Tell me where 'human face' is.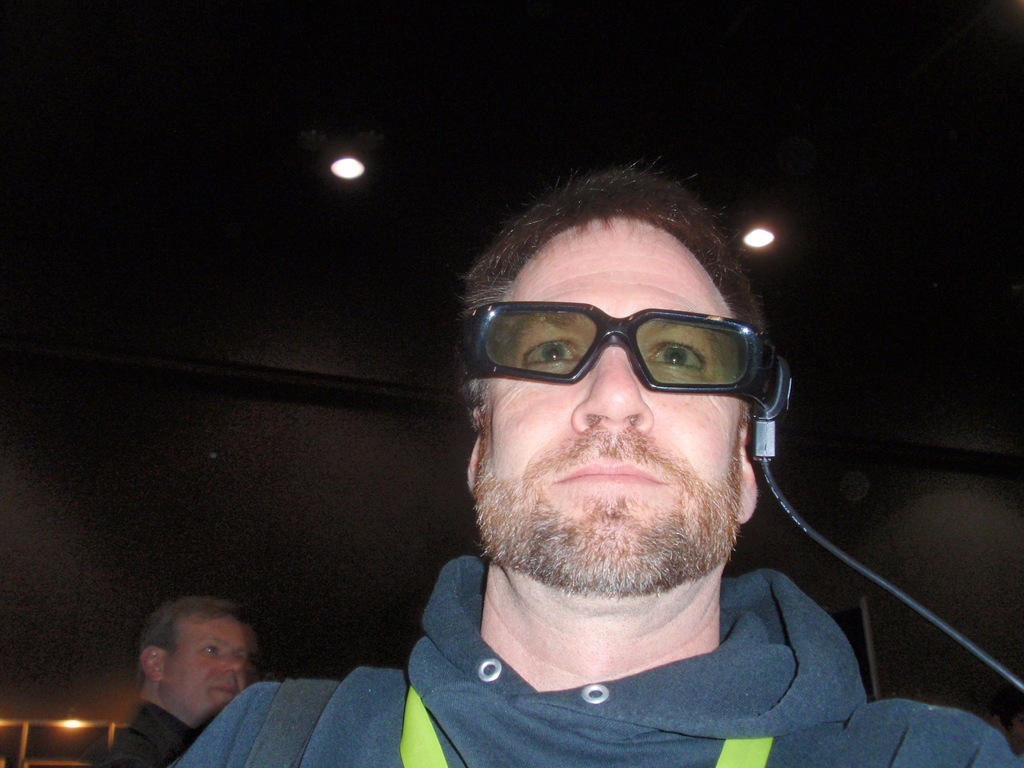
'human face' is at {"x1": 472, "y1": 218, "x2": 738, "y2": 594}.
